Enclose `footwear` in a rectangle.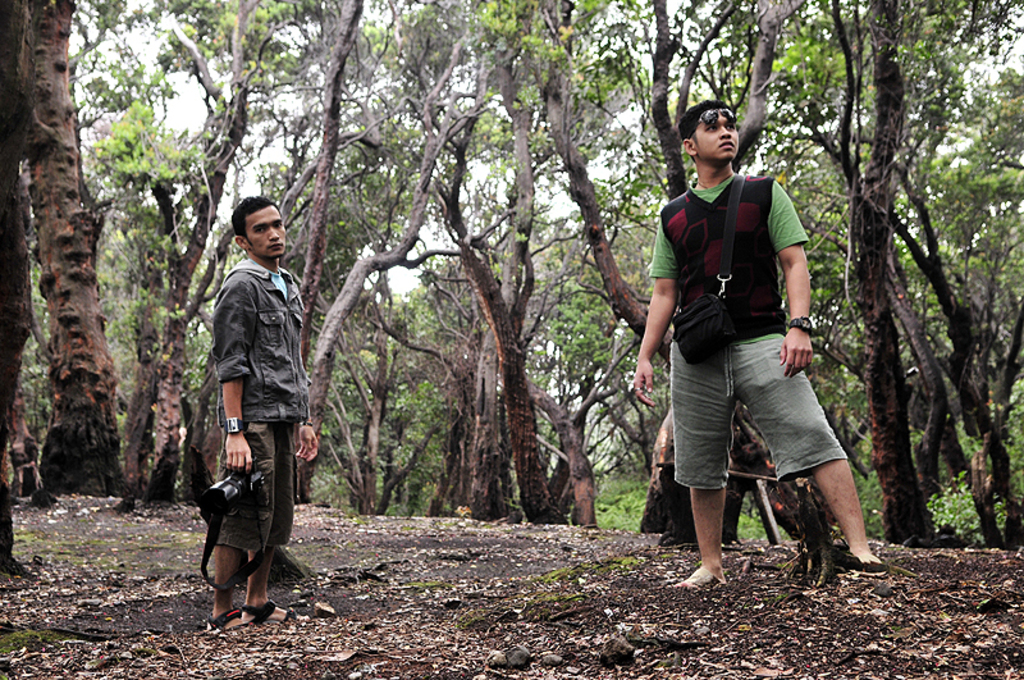
x1=844, y1=553, x2=891, y2=572.
